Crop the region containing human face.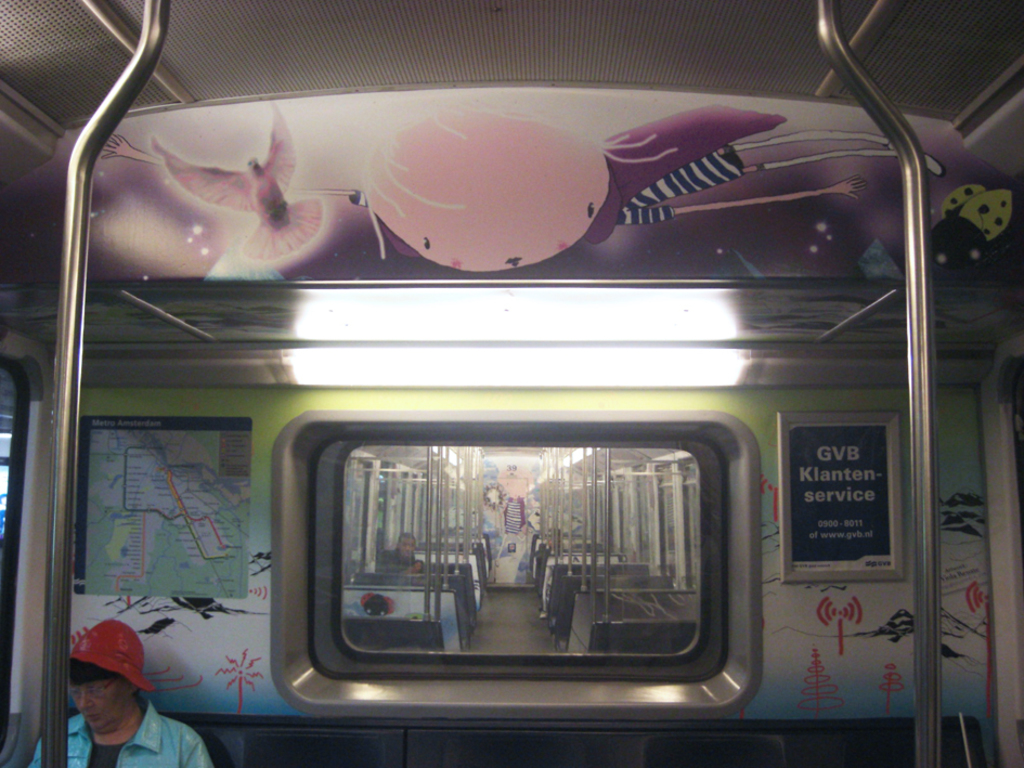
Crop region: l=72, t=679, r=130, b=737.
